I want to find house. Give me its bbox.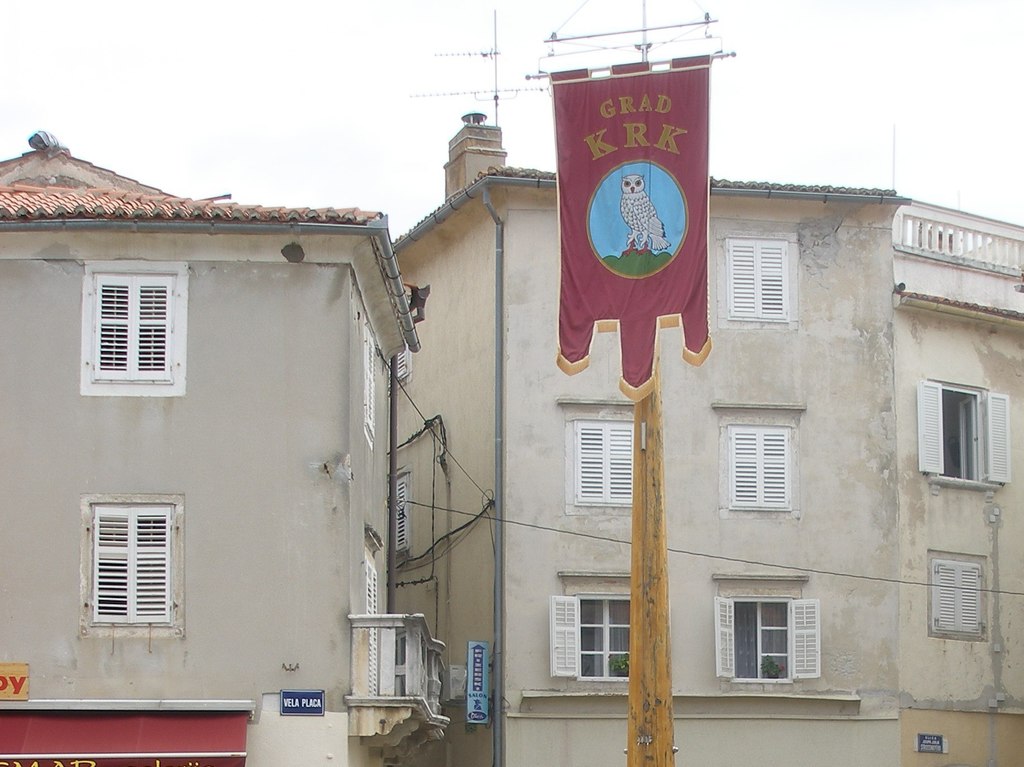
[890,187,1023,766].
